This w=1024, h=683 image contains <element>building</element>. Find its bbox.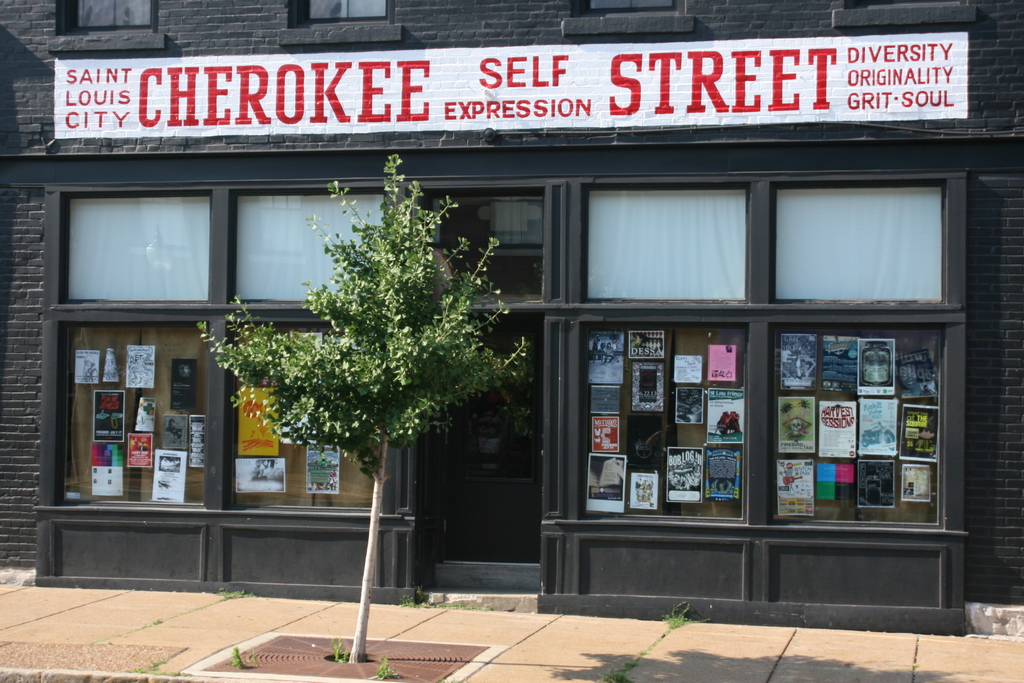
0,0,1023,633.
